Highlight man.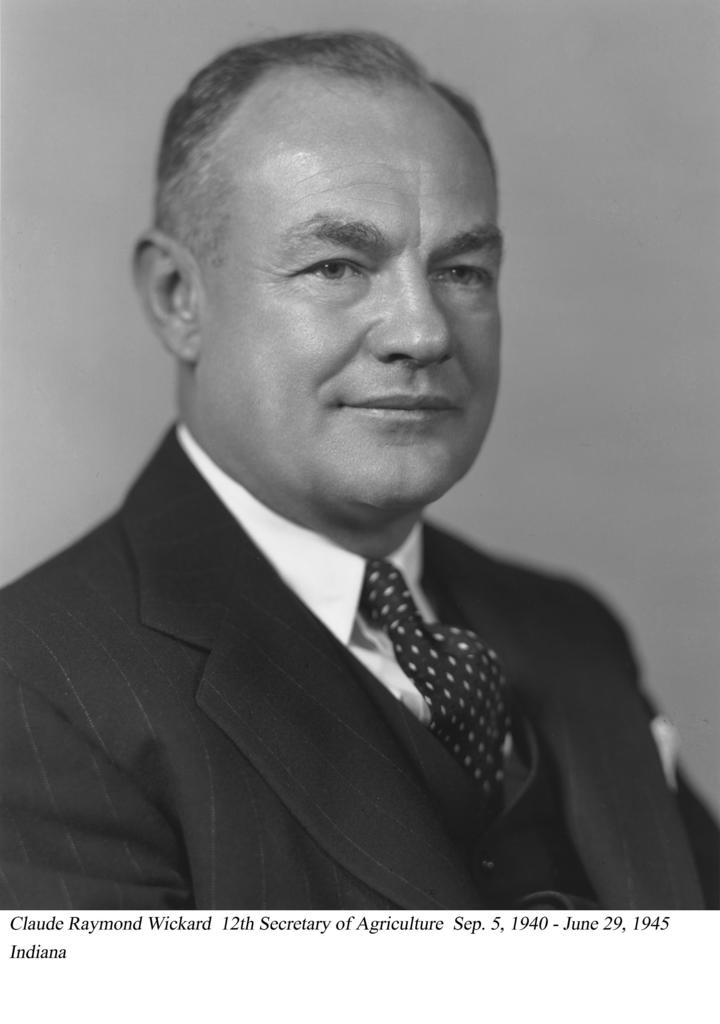
Highlighted region: [0,36,719,906].
